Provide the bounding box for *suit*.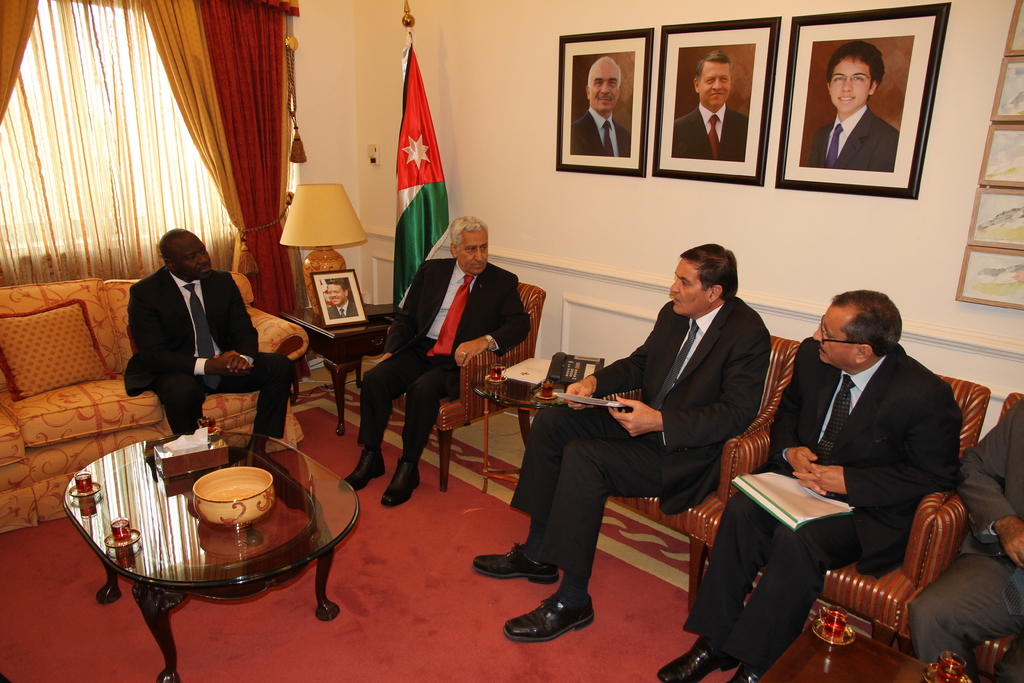
<bbox>770, 272, 982, 655</bbox>.
